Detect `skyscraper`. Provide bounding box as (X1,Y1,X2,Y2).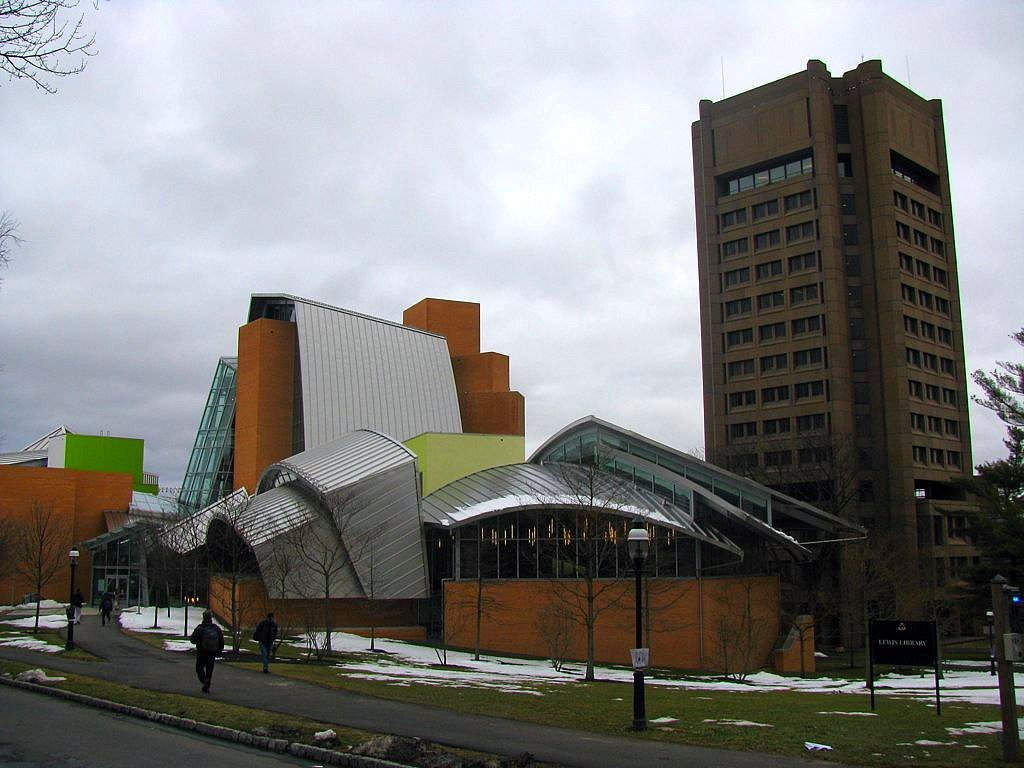
(694,44,996,679).
